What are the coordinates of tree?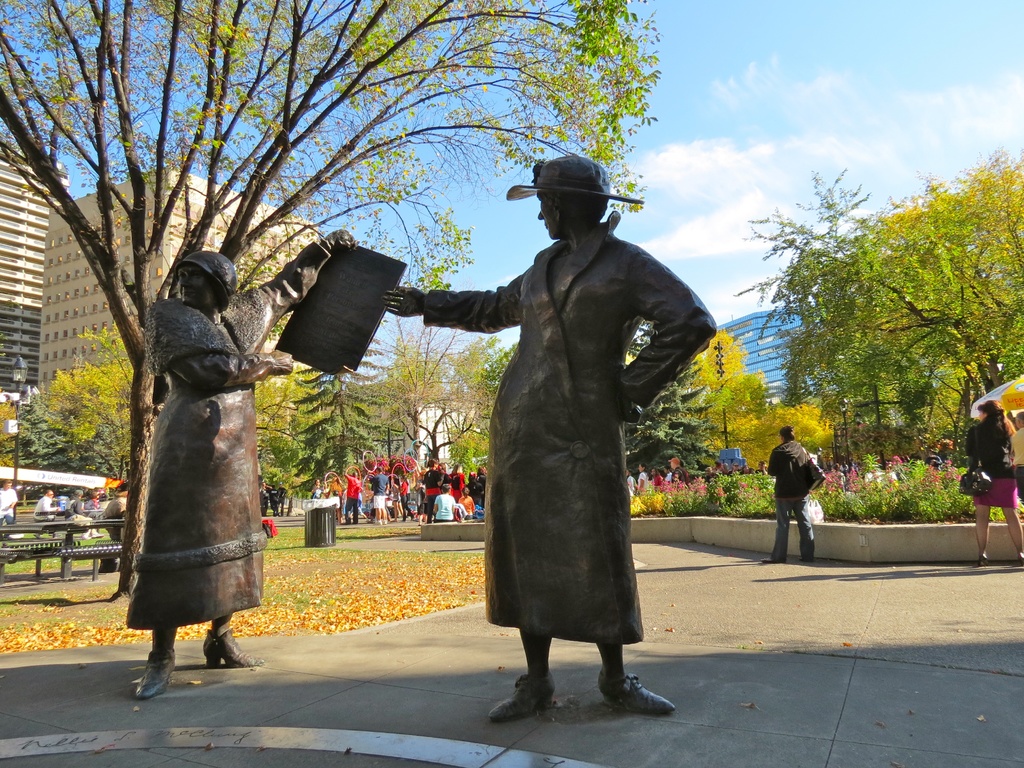
<region>744, 154, 1007, 513</region>.
